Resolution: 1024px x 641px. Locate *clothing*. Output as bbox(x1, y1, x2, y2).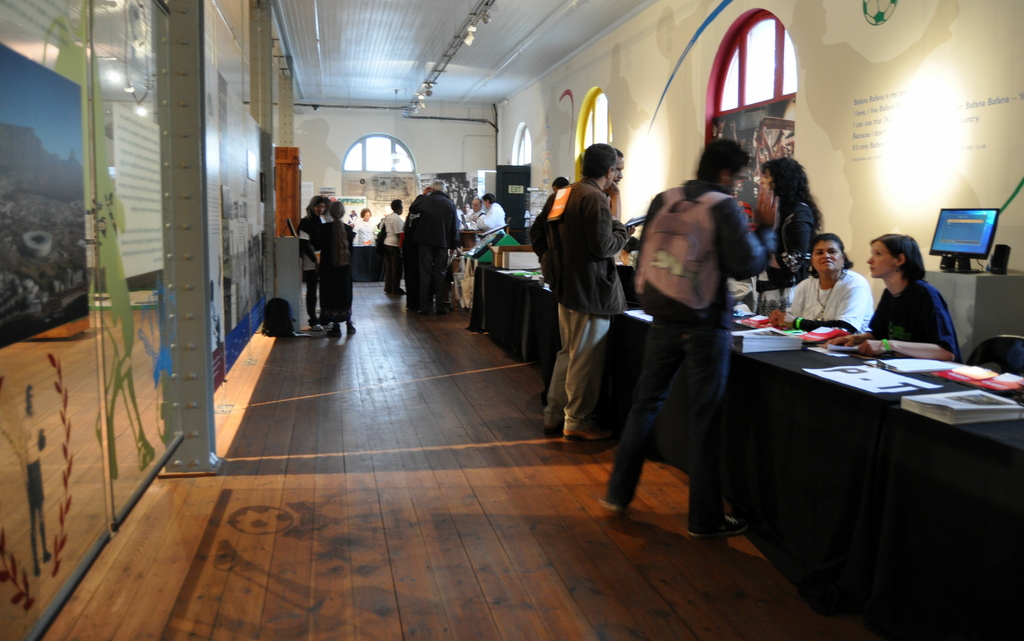
bbox(863, 282, 965, 362).
